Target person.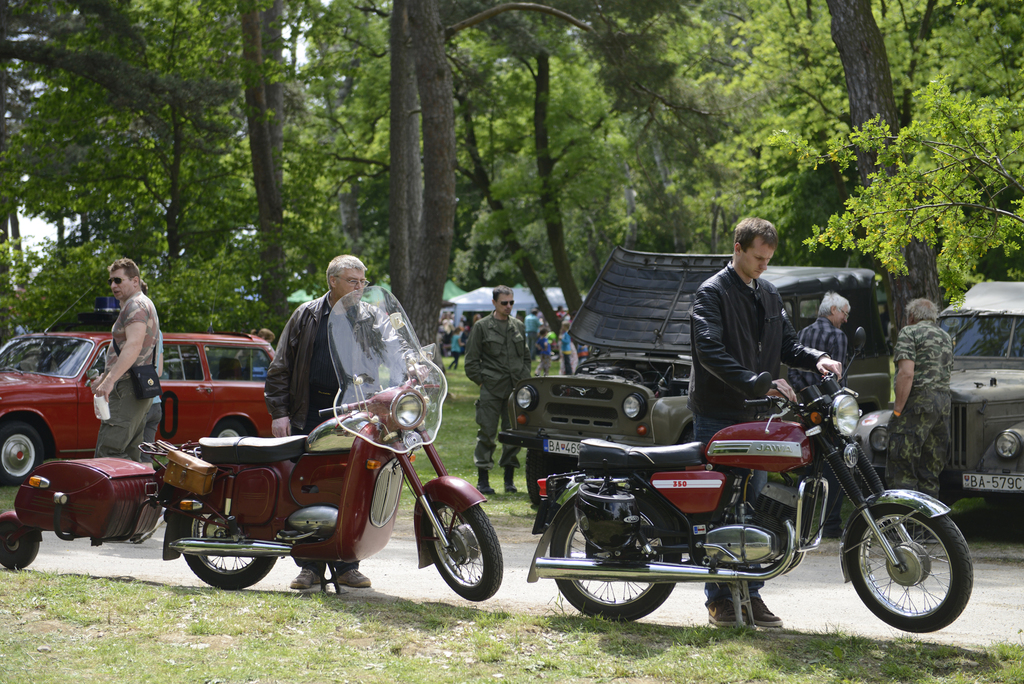
Target region: detection(792, 291, 851, 393).
